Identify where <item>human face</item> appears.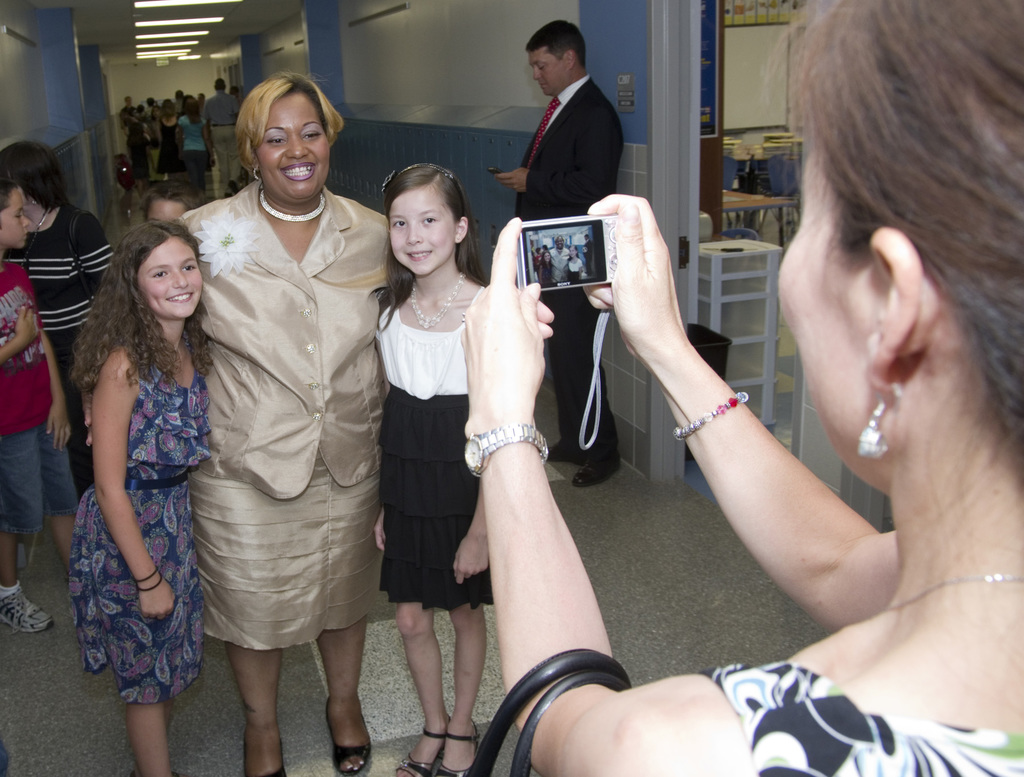
Appears at [387,184,458,278].
